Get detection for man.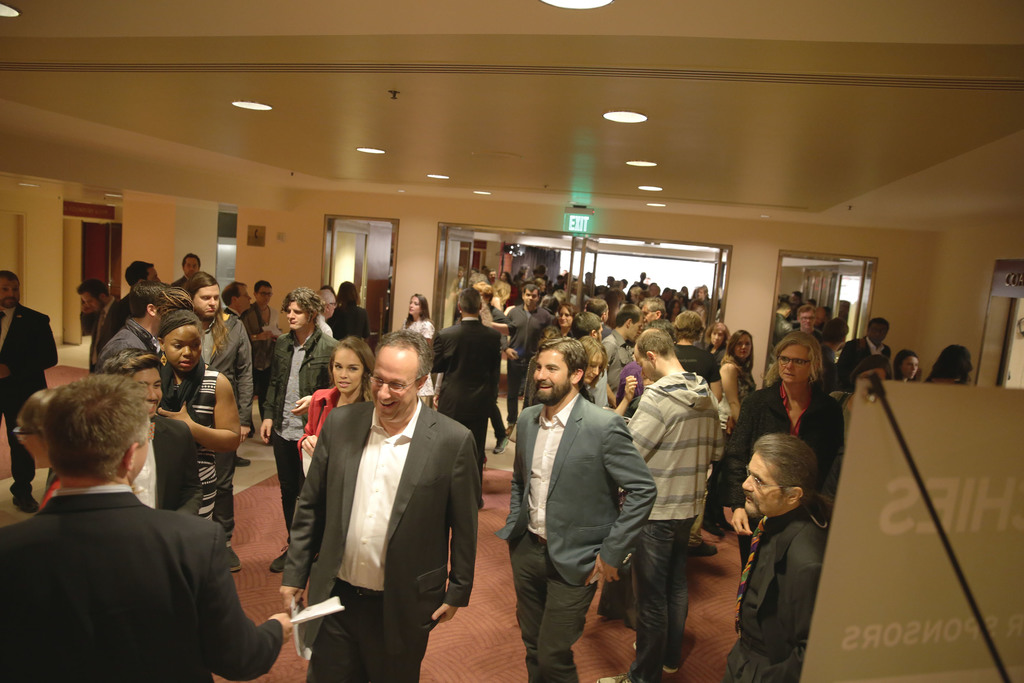
Detection: (left=707, top=438, right=819, bottom=682).
